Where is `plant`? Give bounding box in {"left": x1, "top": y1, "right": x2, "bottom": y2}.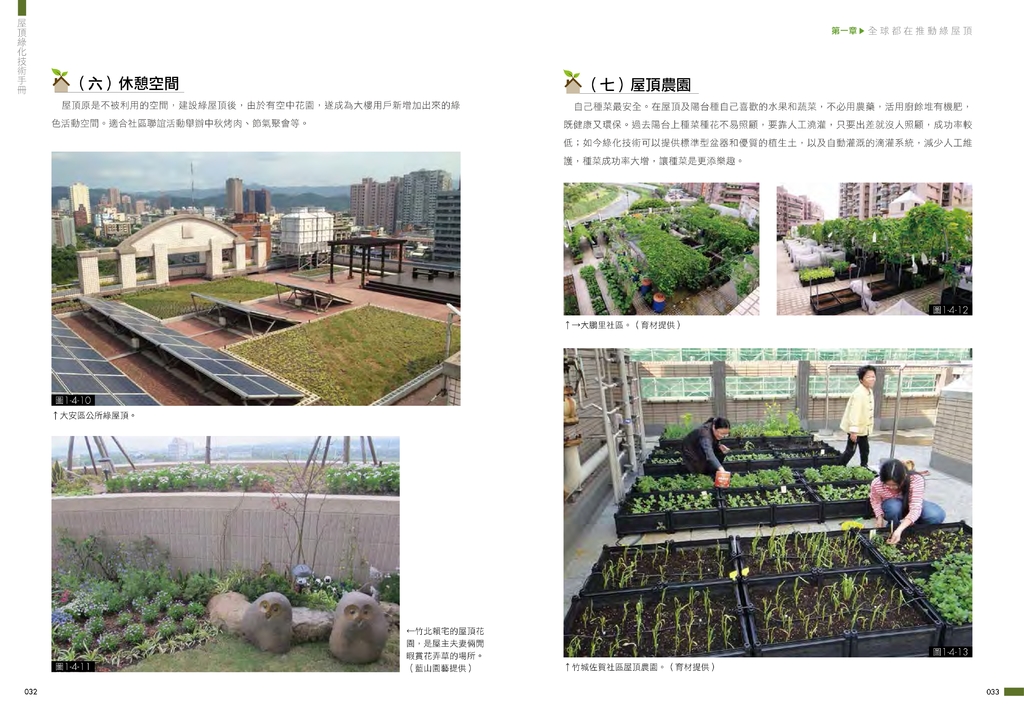
{"left": 900, "top": 202, "right": 976, "bottom": 265}.
